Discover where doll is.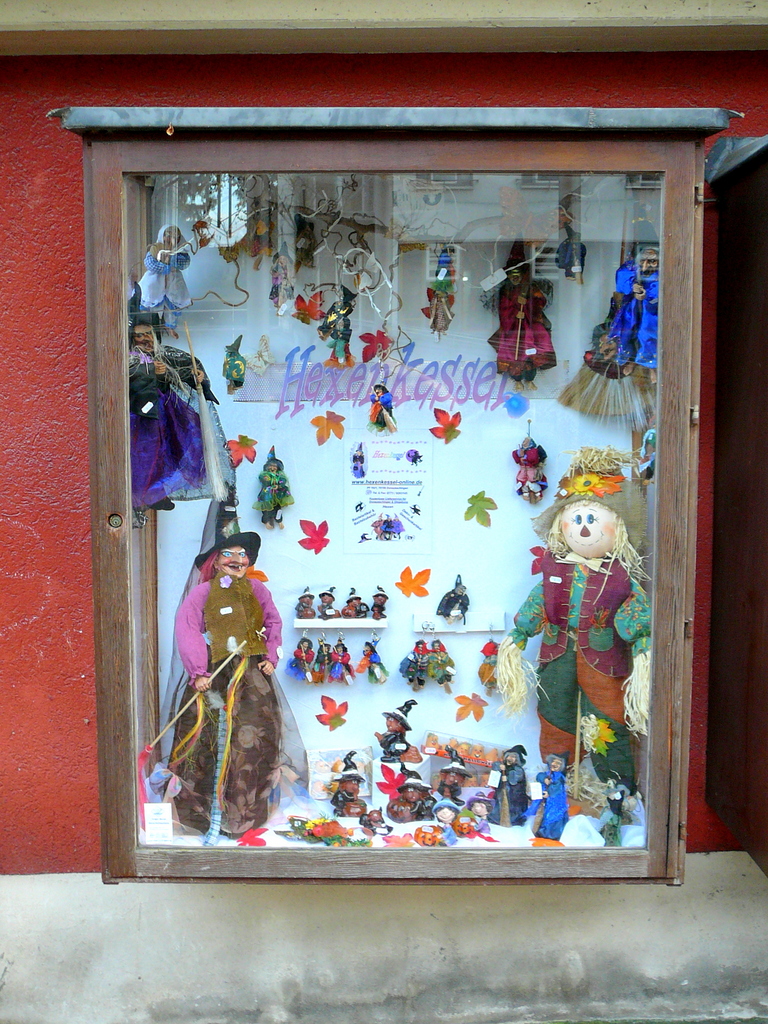
Discovered at 320 594 341 624.
